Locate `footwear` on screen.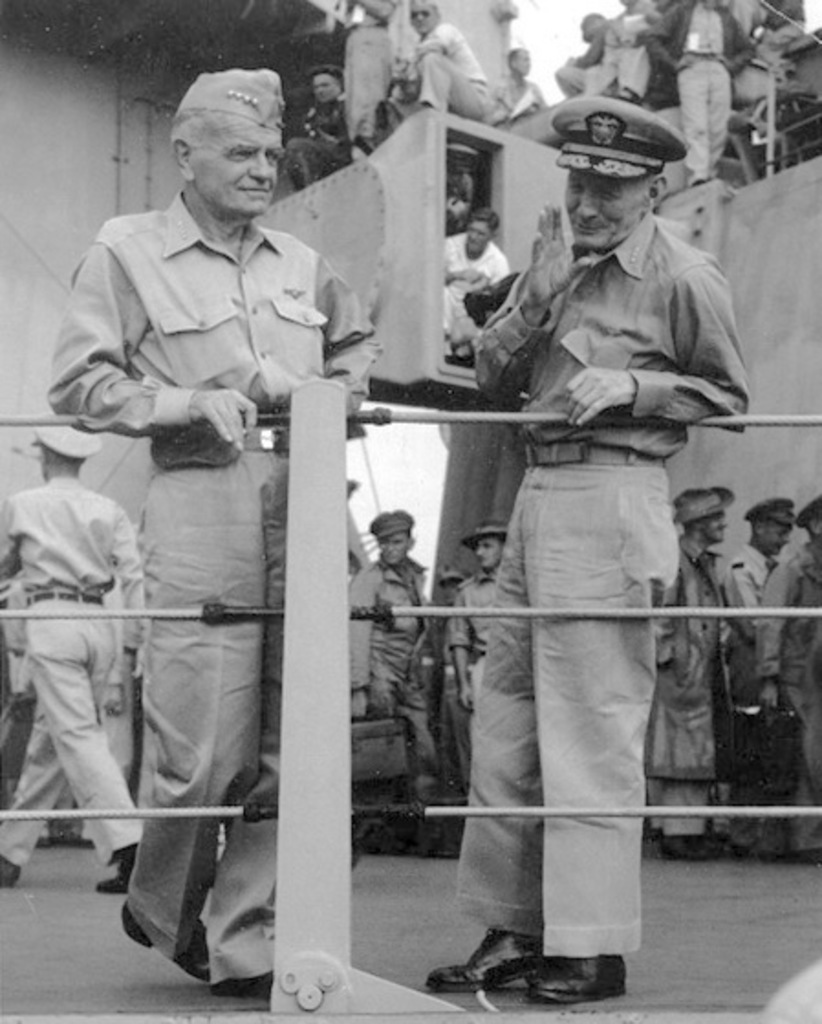
On screen at box(428, 927, 558, 998).
